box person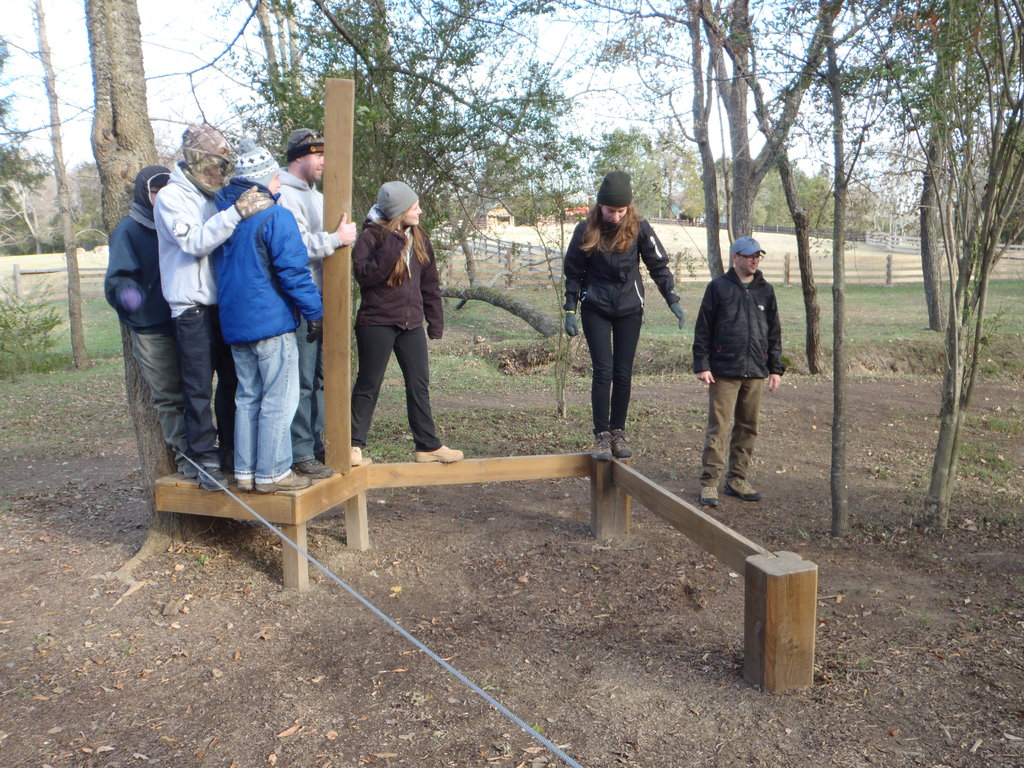
bbox(151, 126, 275, 490)
